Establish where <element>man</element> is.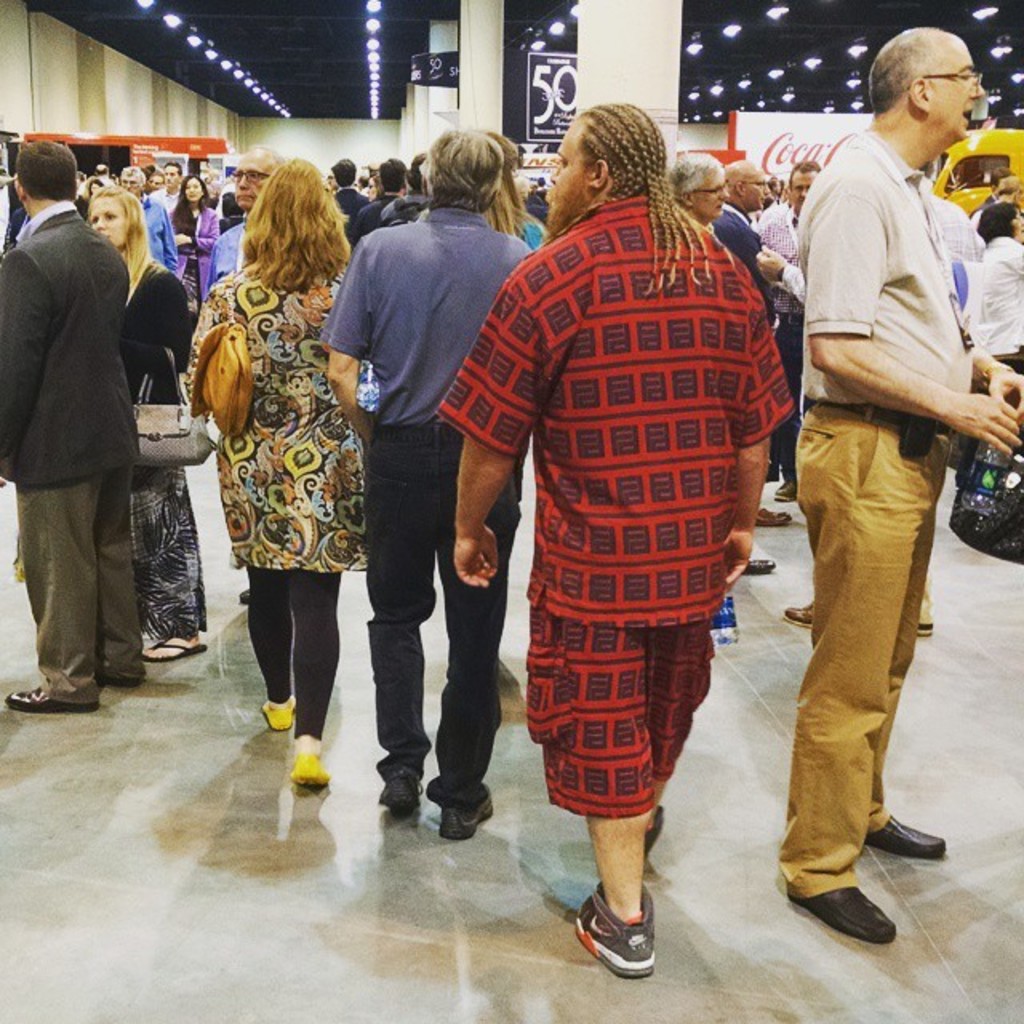
Established at 747/154/824/501.
